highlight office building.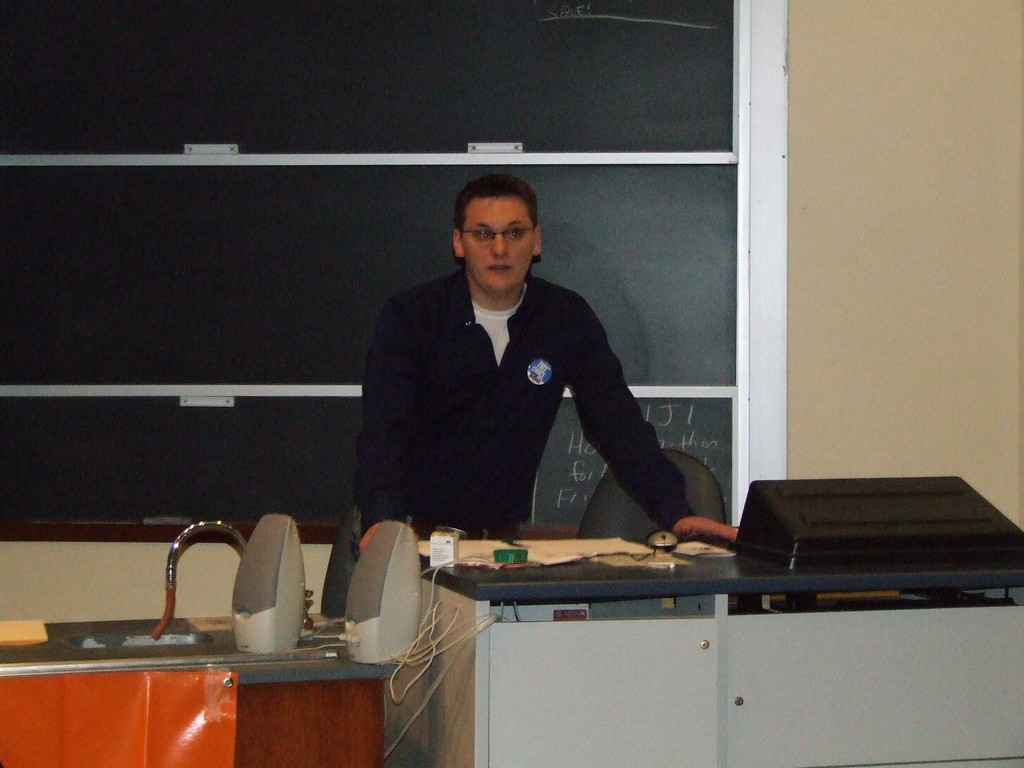
Highlighted region: 0:0:1023:767.
